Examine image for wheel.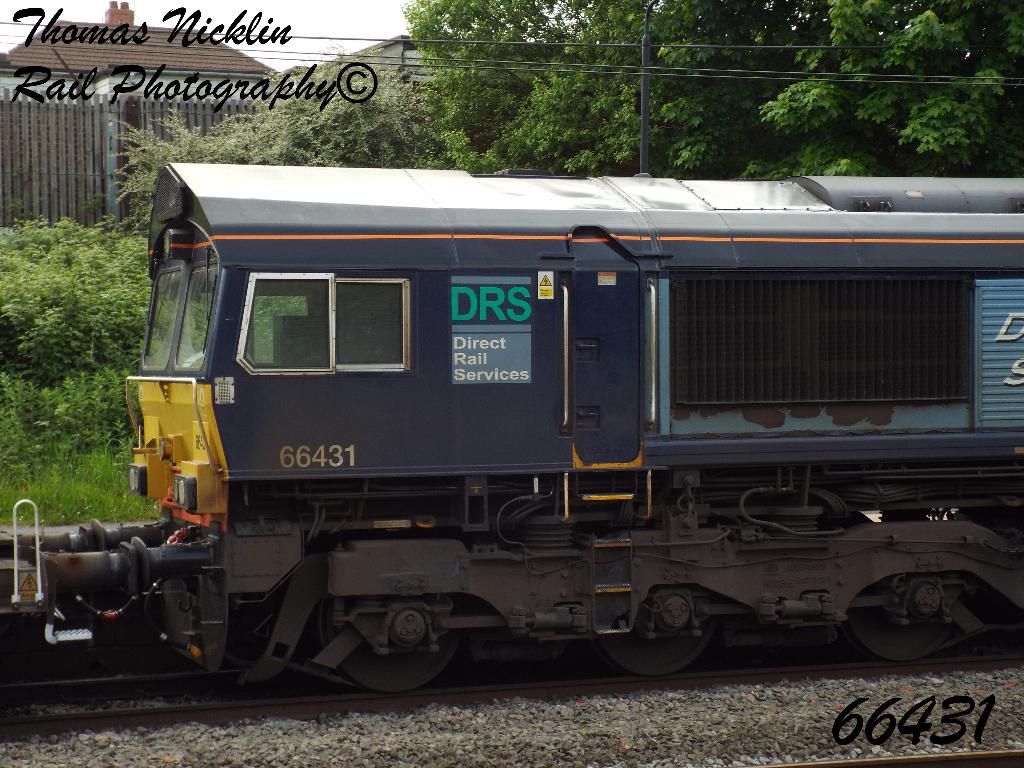
Examination result: x1=845 y1=602 x2=953 y2=666.
